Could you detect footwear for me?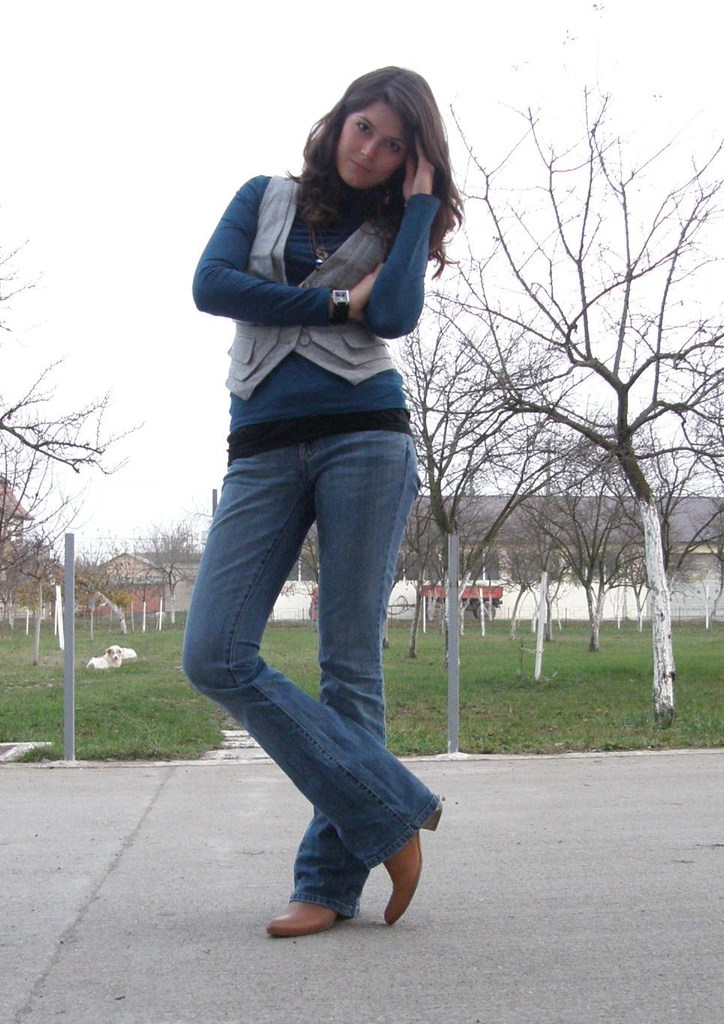
Detection result: <region>266, 903, 337, 940</region>.
